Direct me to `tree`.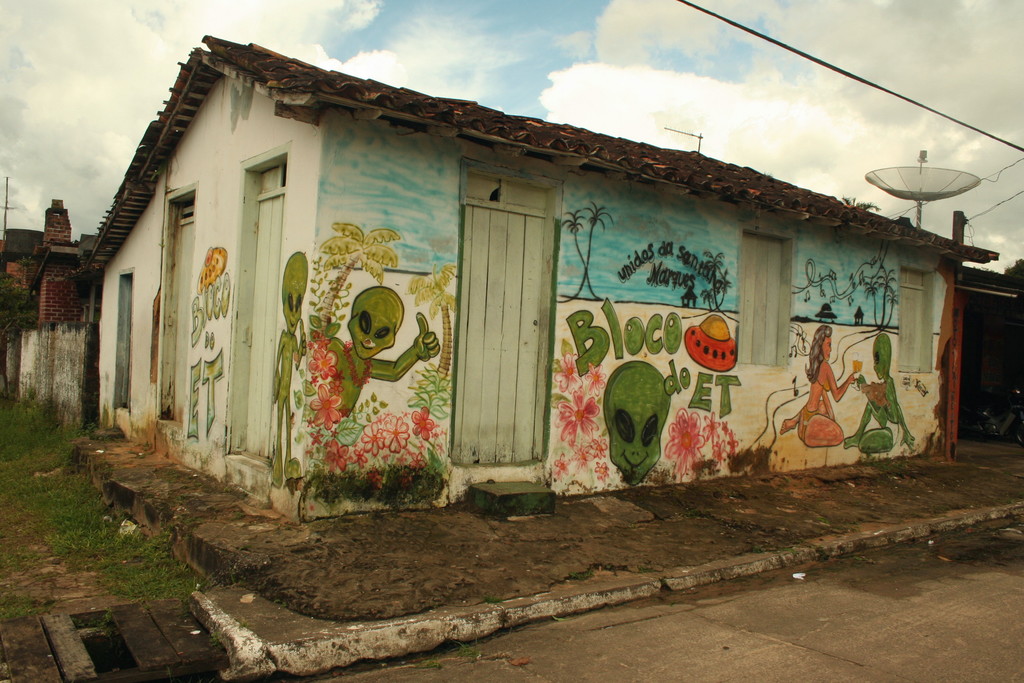
Direction: rect(883, 288, 899, 322).
